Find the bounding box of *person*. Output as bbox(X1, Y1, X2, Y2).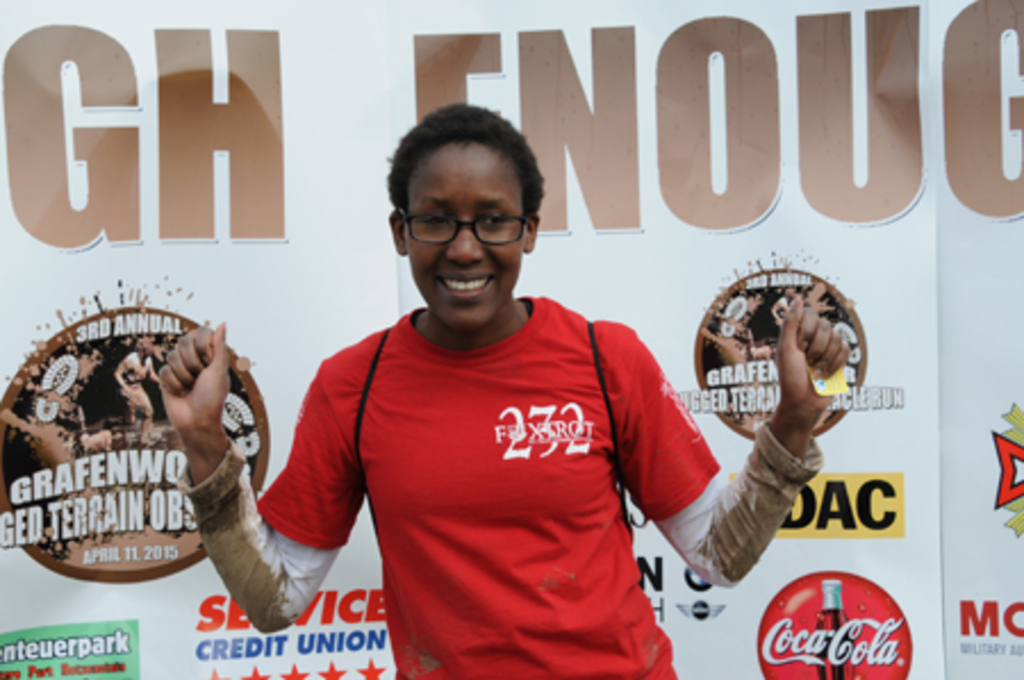
bbox(105, 332, 164, 443).
